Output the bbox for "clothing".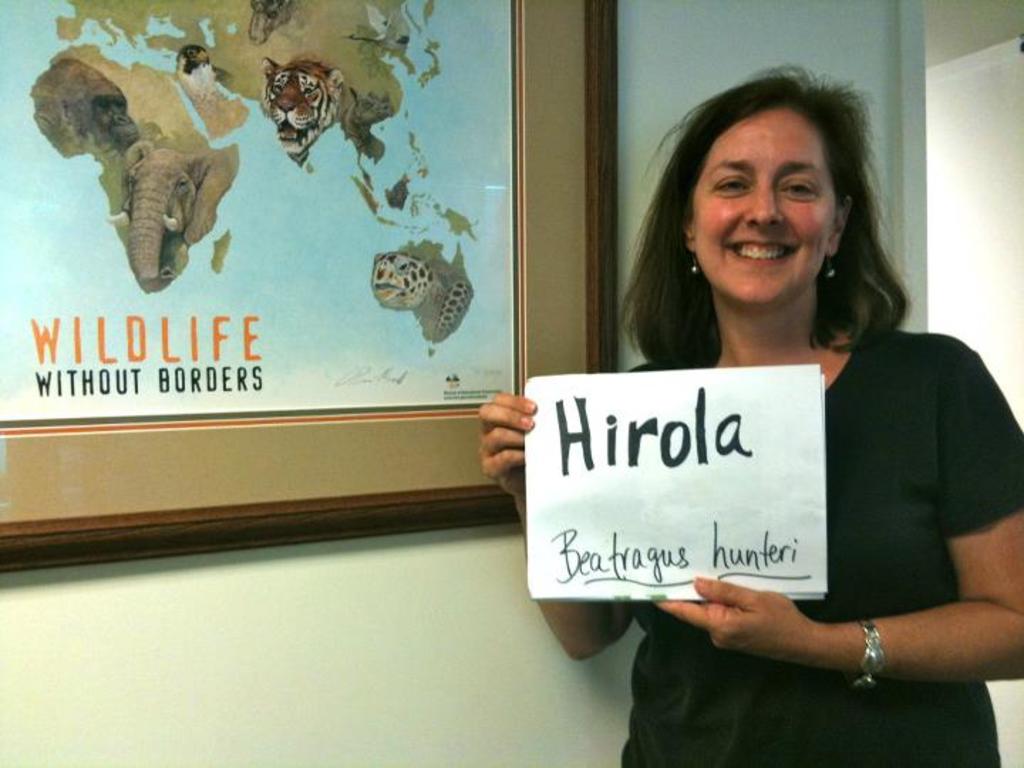
[left=543, top=274, right=1007, bottom=707].
